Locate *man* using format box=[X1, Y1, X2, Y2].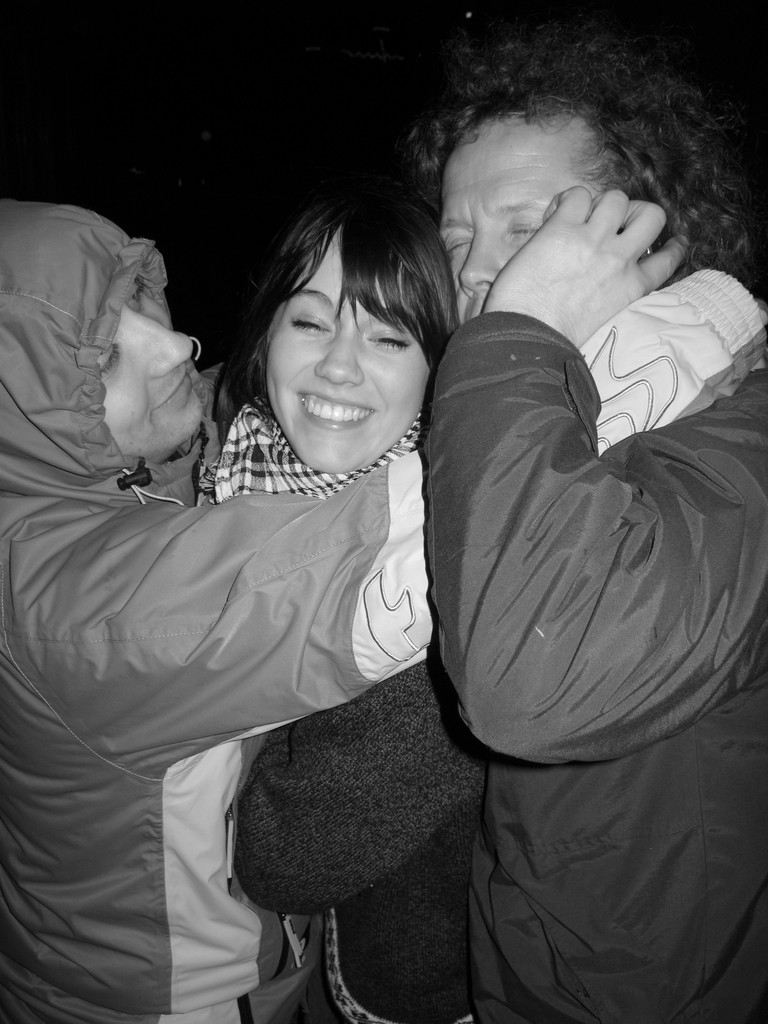
box=[0, 195, 767, 1023].
